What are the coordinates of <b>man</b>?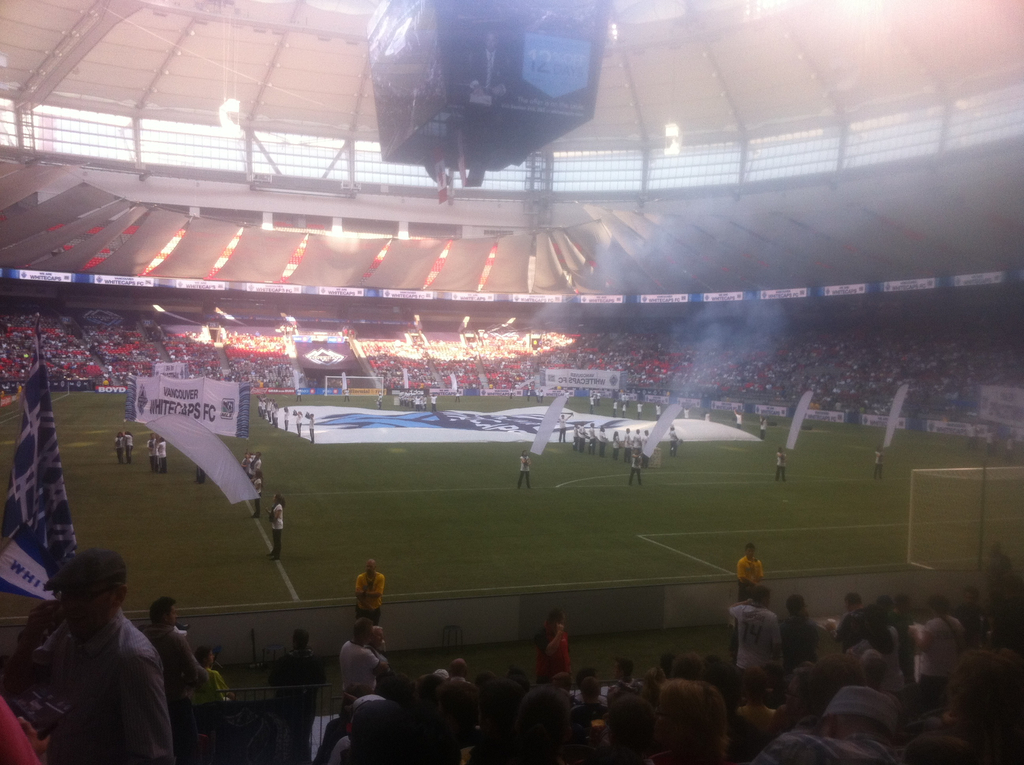
l=257, t=391, r=278, b=428.
